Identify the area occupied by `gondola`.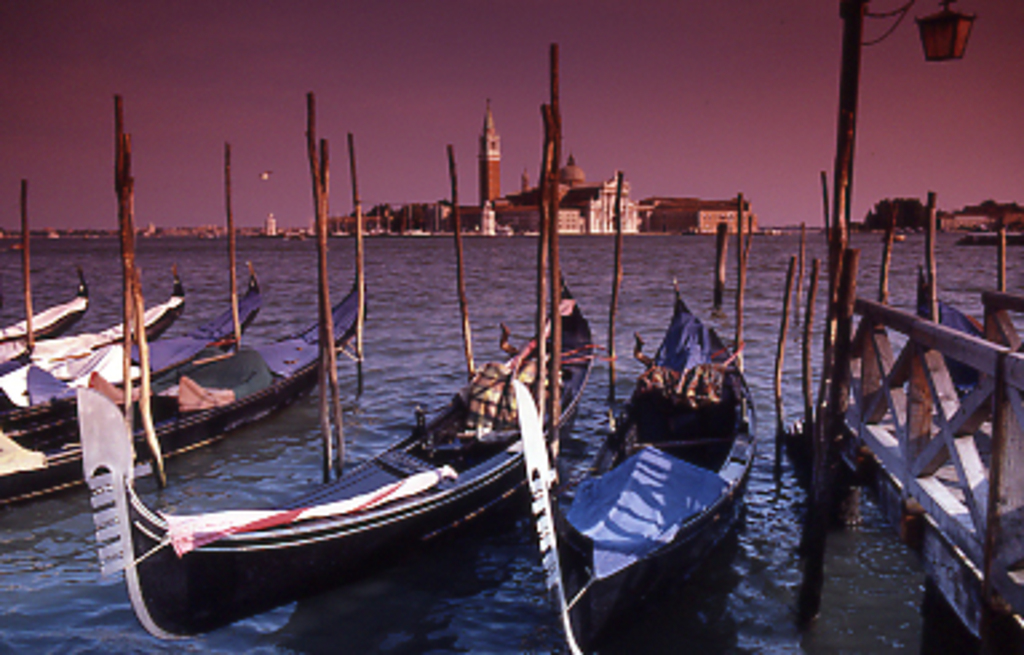
Area: [0,257,187,369].
